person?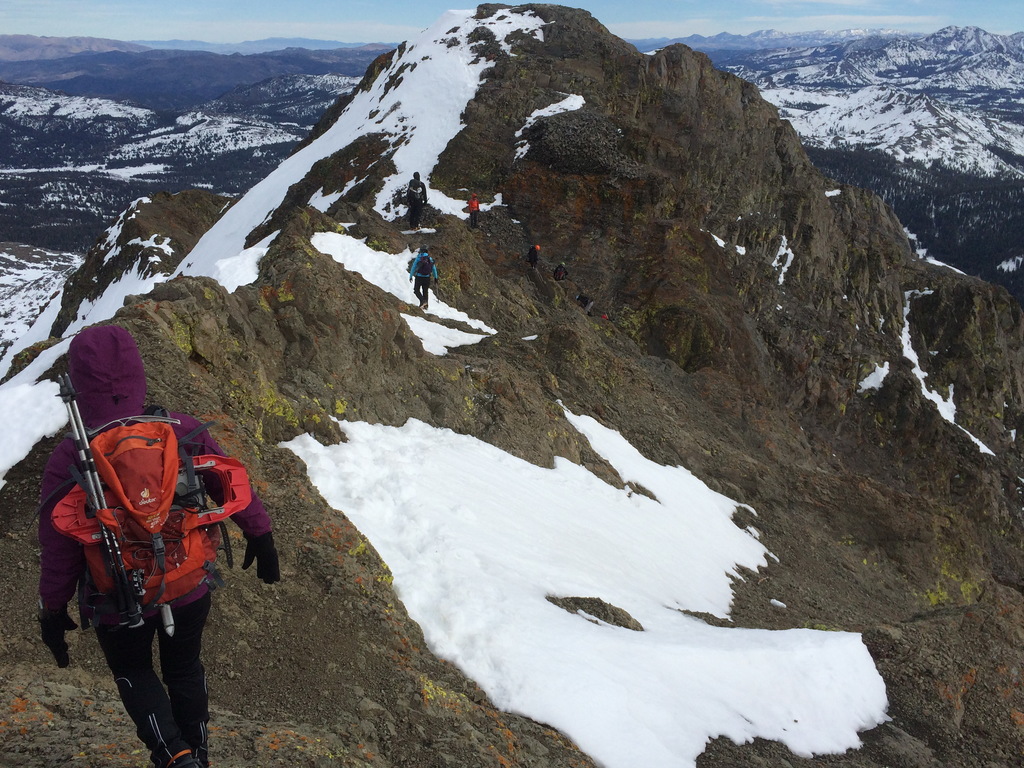
467/190/480/227
